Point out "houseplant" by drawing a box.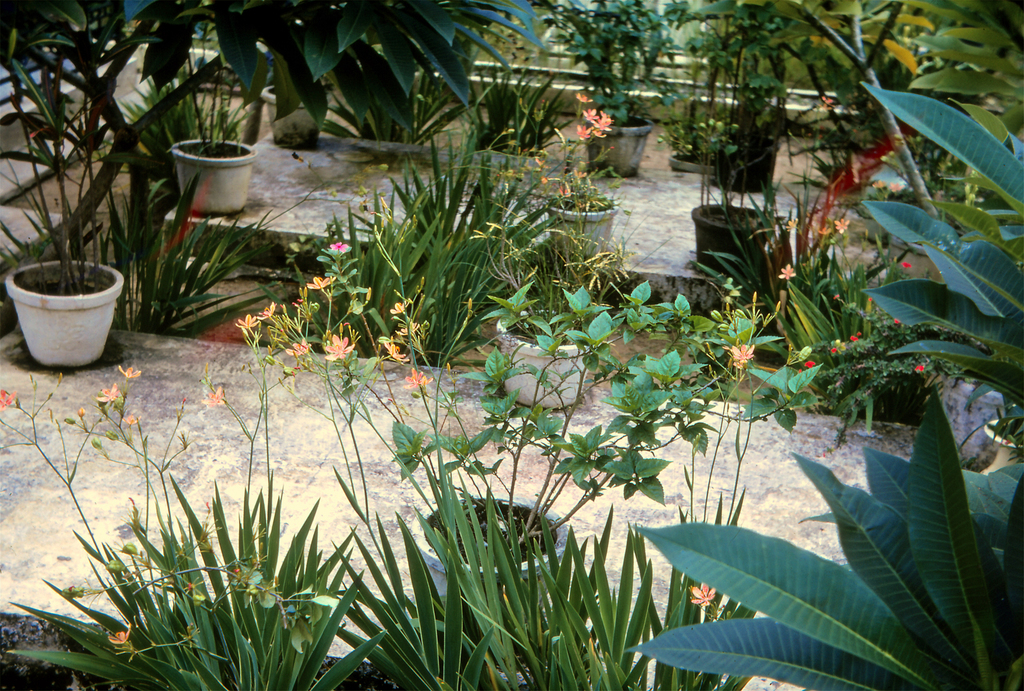
<bbox>543, 99, 616, 256</bbox>.
